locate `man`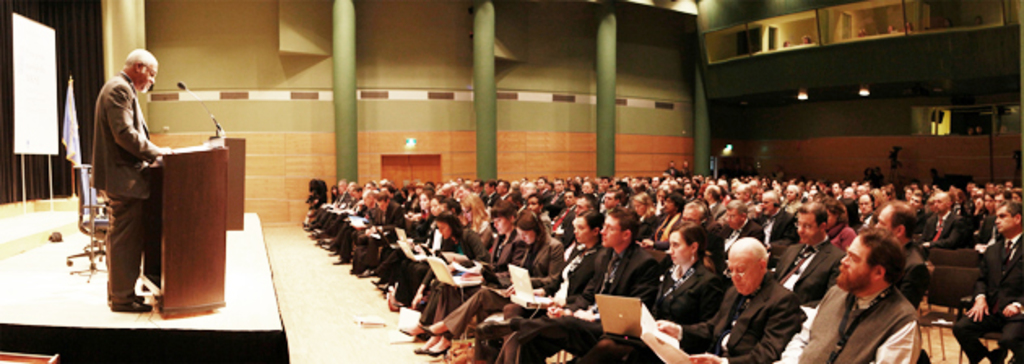
<box>857,187,878,226</box>
